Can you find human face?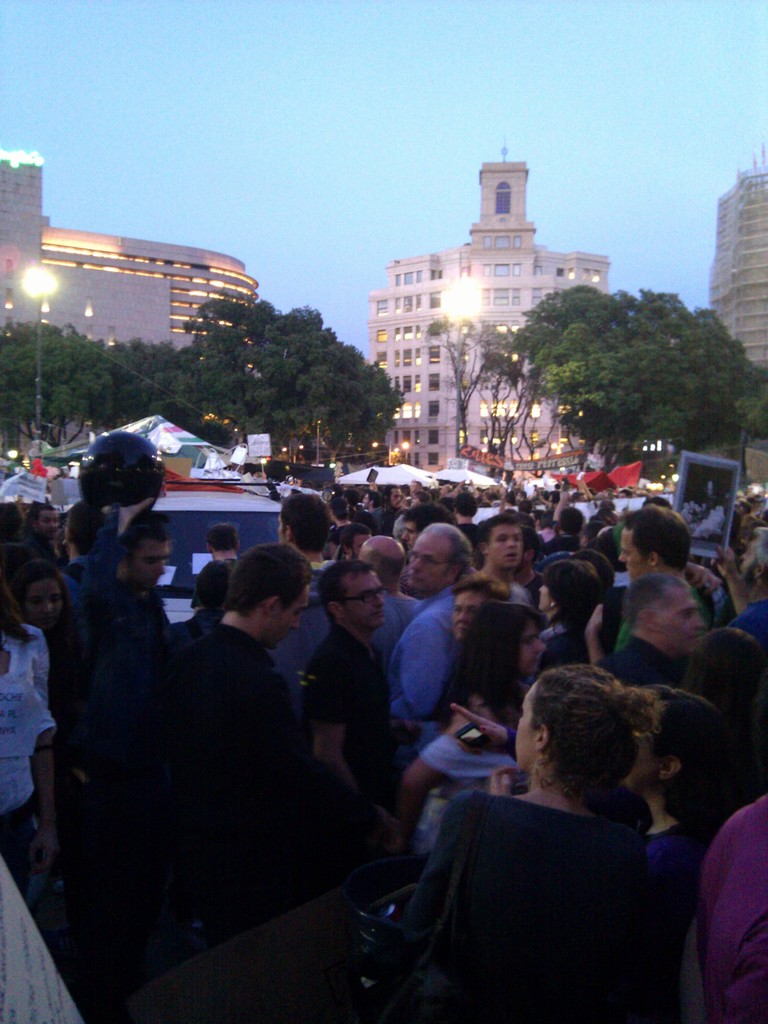
Yes, bounding box: (515,682,550,772).
